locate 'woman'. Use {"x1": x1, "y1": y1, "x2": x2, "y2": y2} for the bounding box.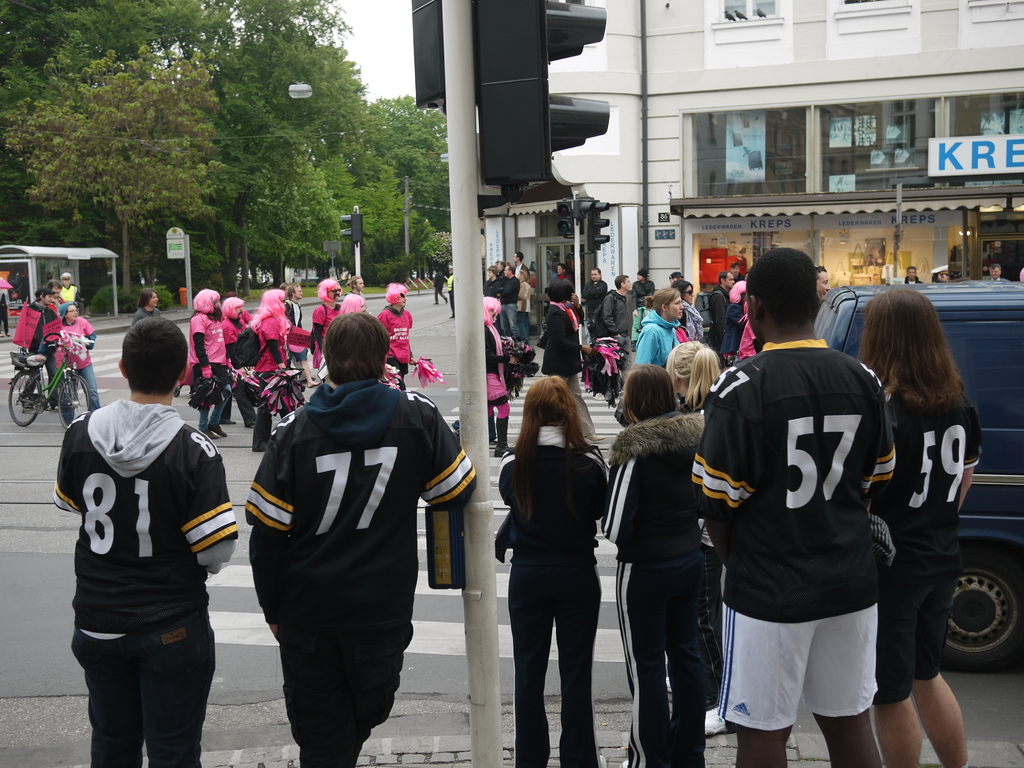
{"x1": 599, "y1": 364, "x2": 714, "y2": 767}.
